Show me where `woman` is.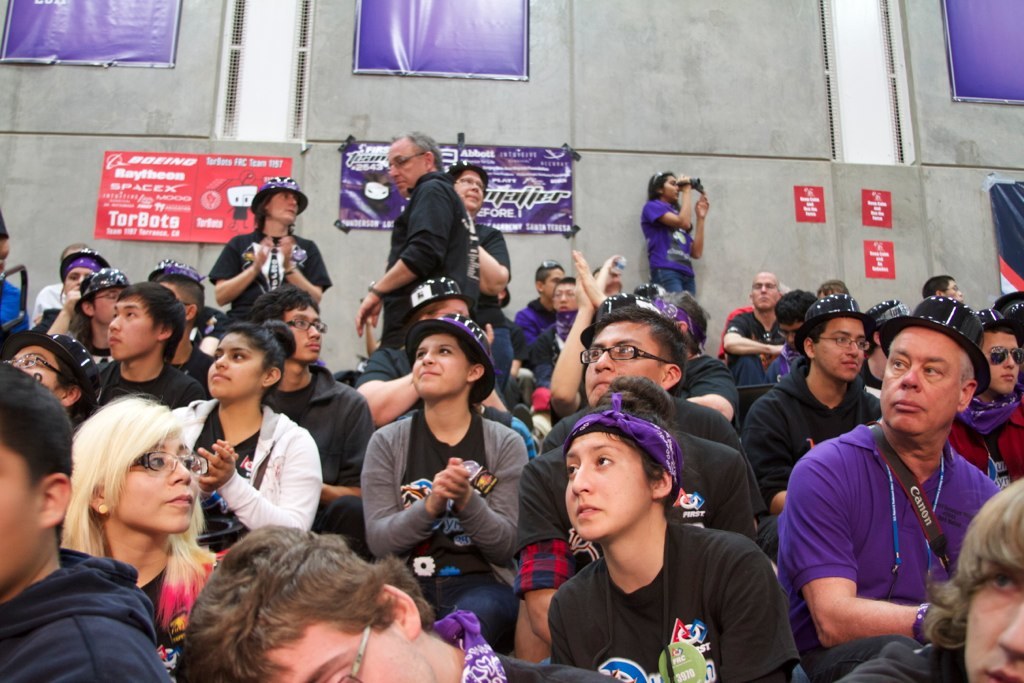
`woman` is at [left=168, top=319, right=324, bottom=557].
